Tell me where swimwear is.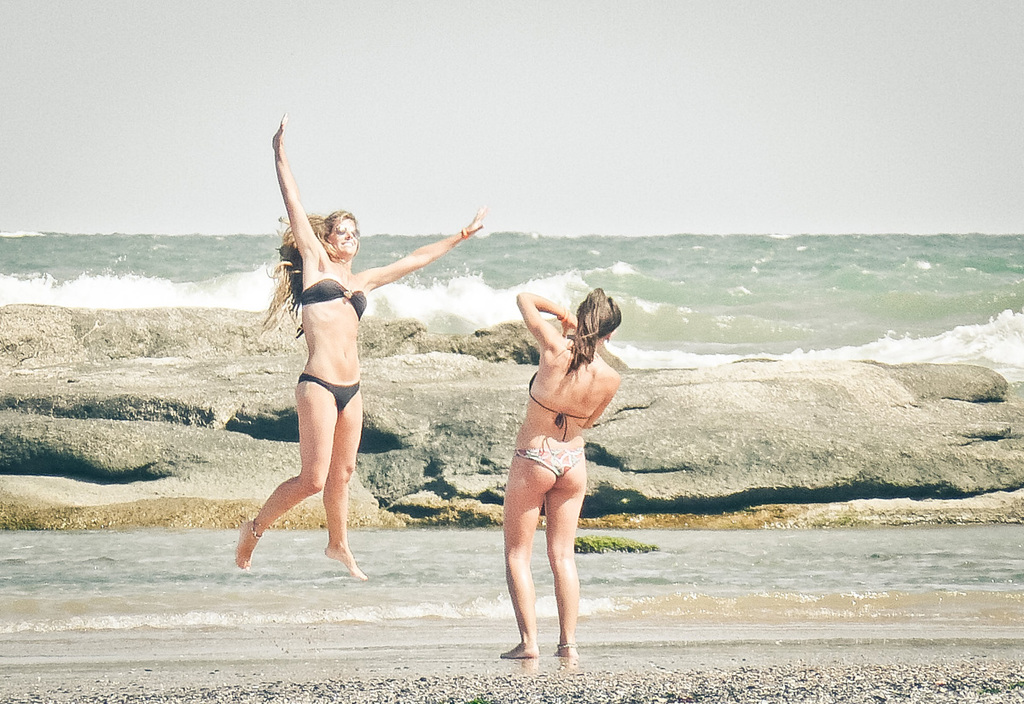
swimwear is at box(302, 280, 367, 319).
